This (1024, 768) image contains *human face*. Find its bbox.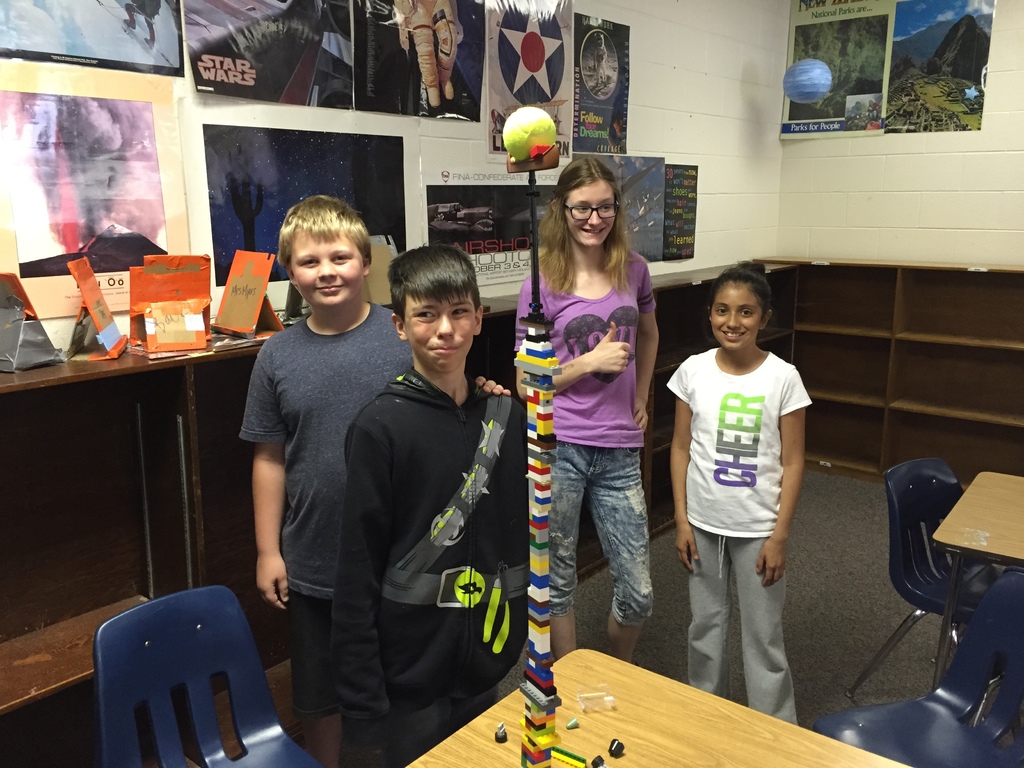
[left=404, top=289, right=475, bottom=368].
